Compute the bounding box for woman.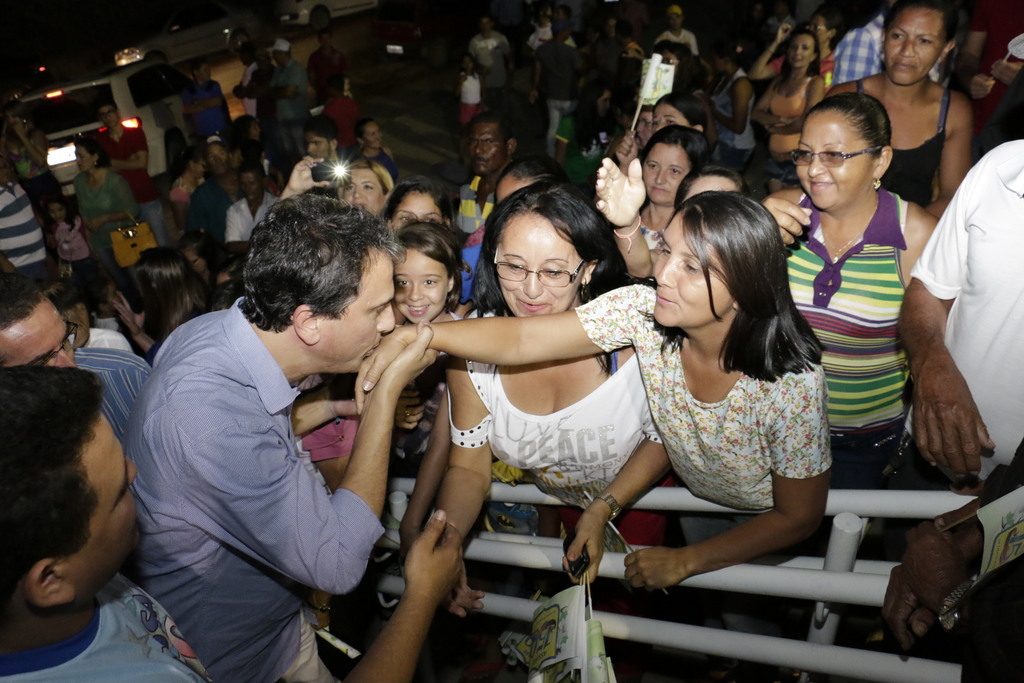
pyautogui.locateOnScreen(753, 7, 846, 82).
